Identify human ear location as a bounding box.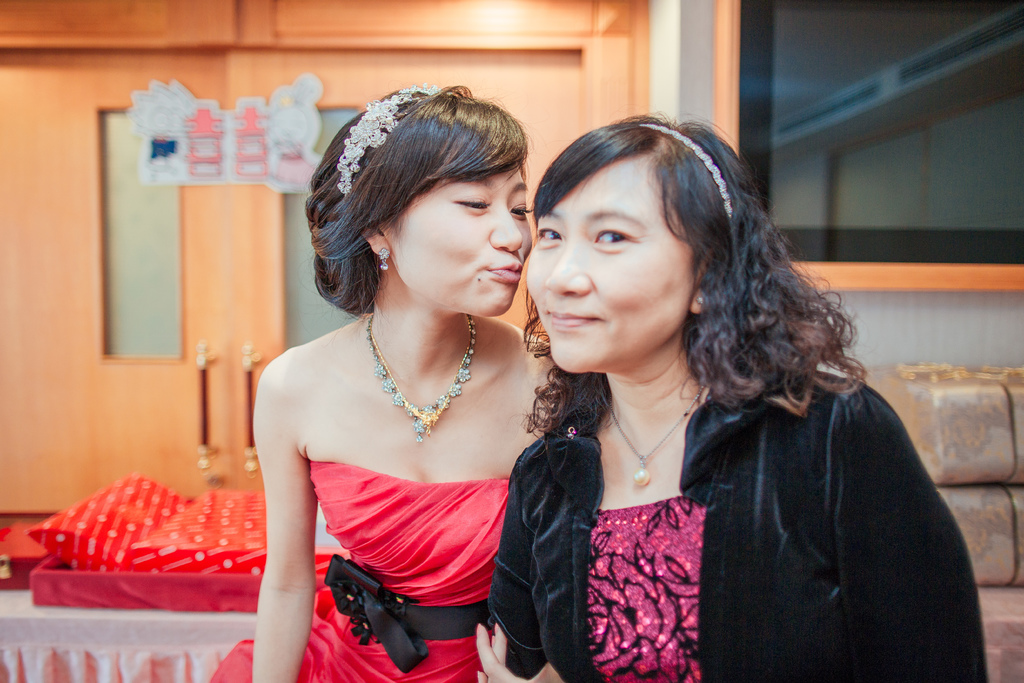
{"x1": 362, "y1": 217, "x2": 390, "y2": 260}.
